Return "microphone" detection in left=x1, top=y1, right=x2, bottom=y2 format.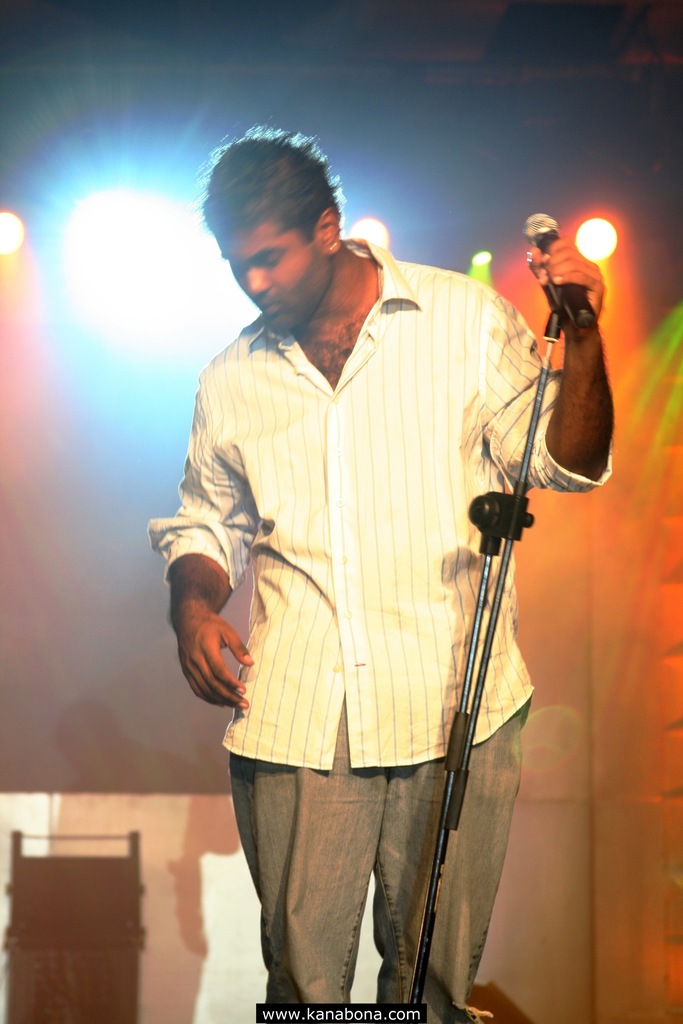
left=525, top=210, right=598, bottom=332.
